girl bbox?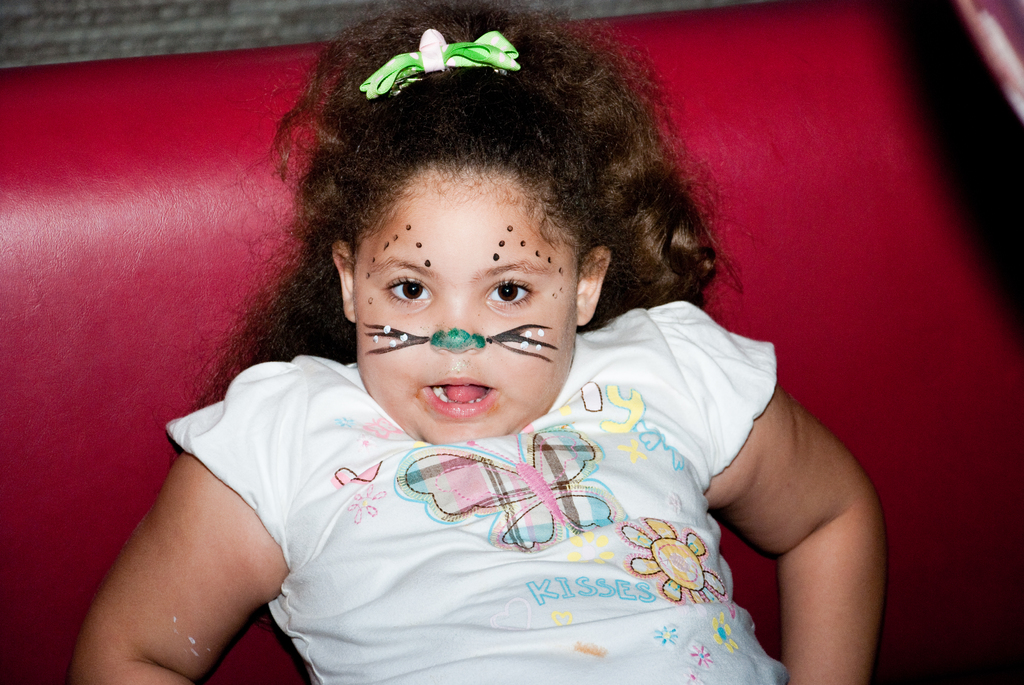
(72, 0, 888, 684)
